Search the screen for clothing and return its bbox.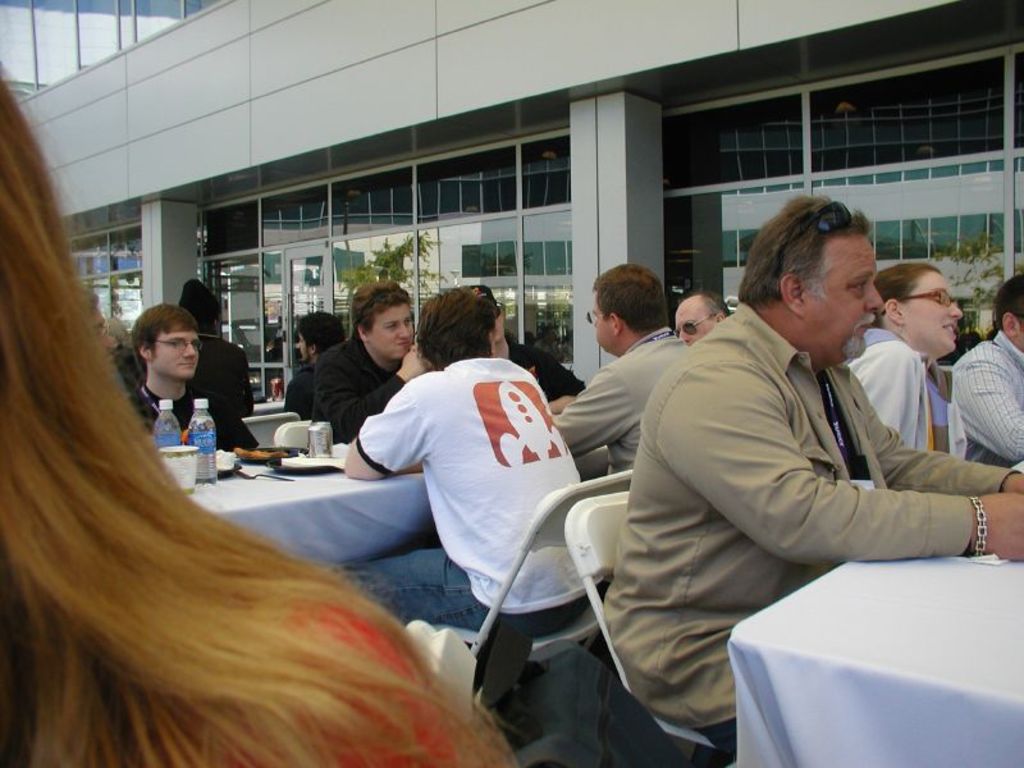
Found: [282,356,340,424].
